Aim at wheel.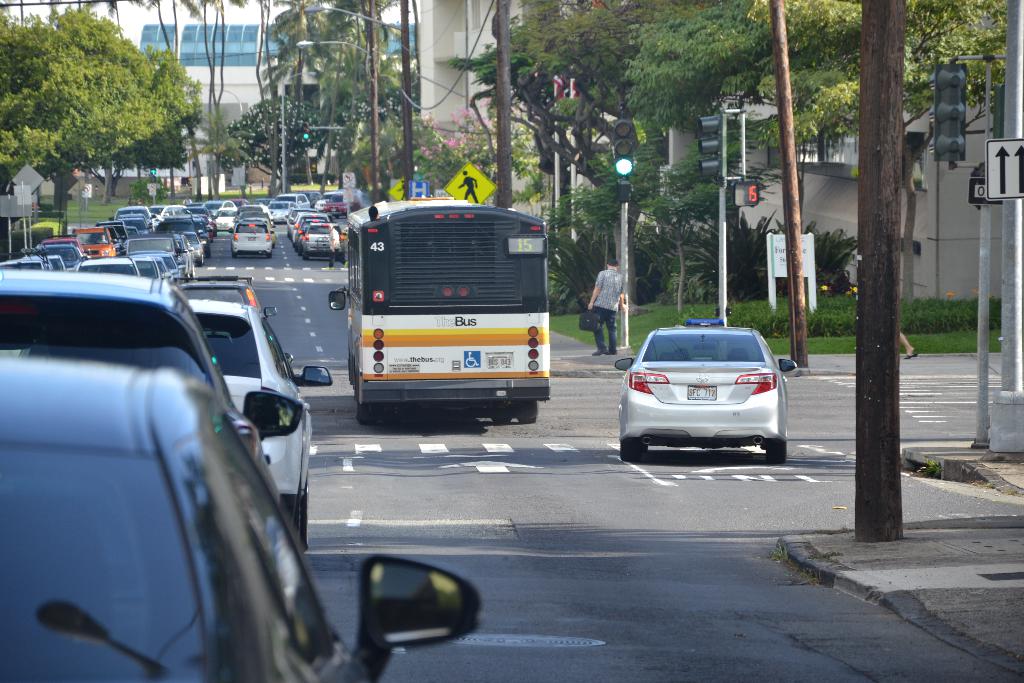
Aimed at <box>619,443,645,466</box>.
